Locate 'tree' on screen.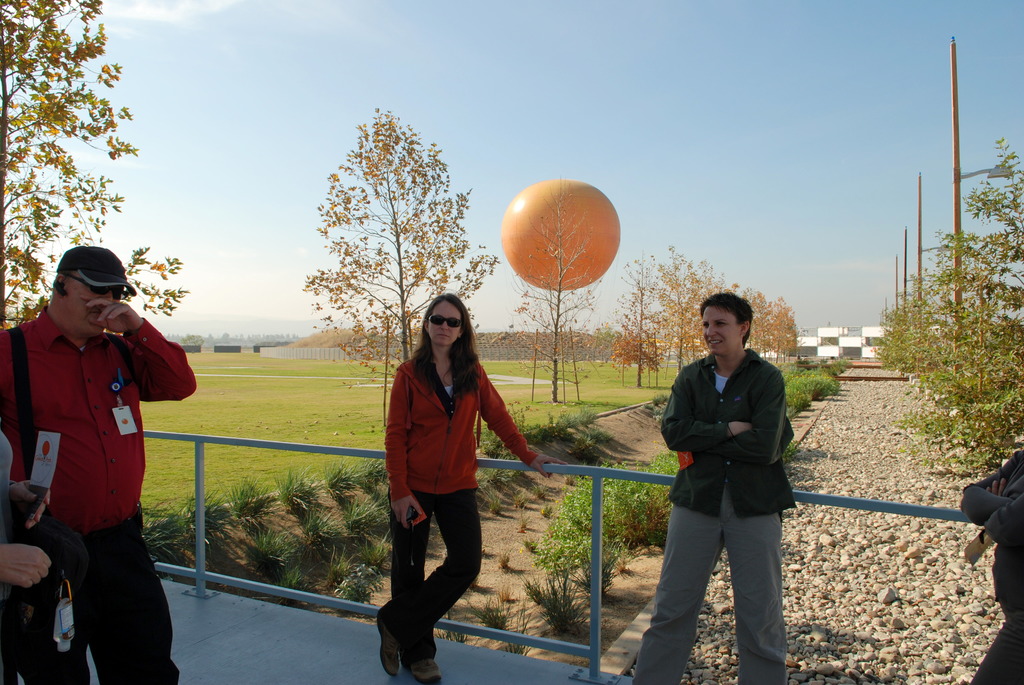
On screen at [205,330,215,343].
